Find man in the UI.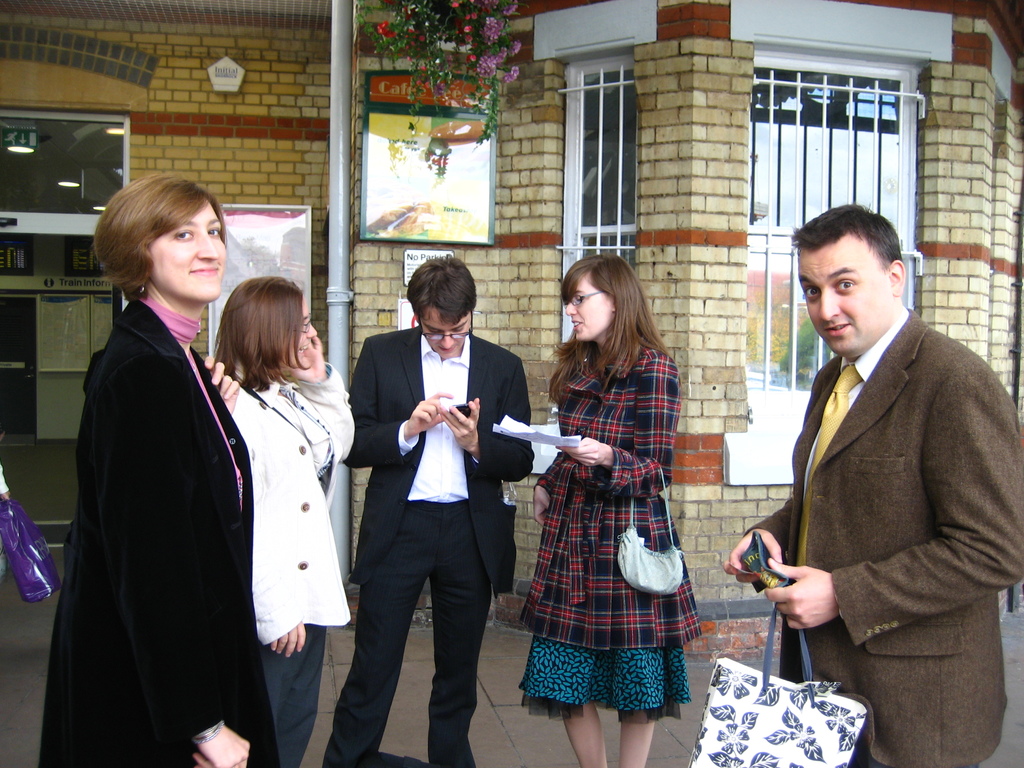
UI element at 345/253/529/762.
